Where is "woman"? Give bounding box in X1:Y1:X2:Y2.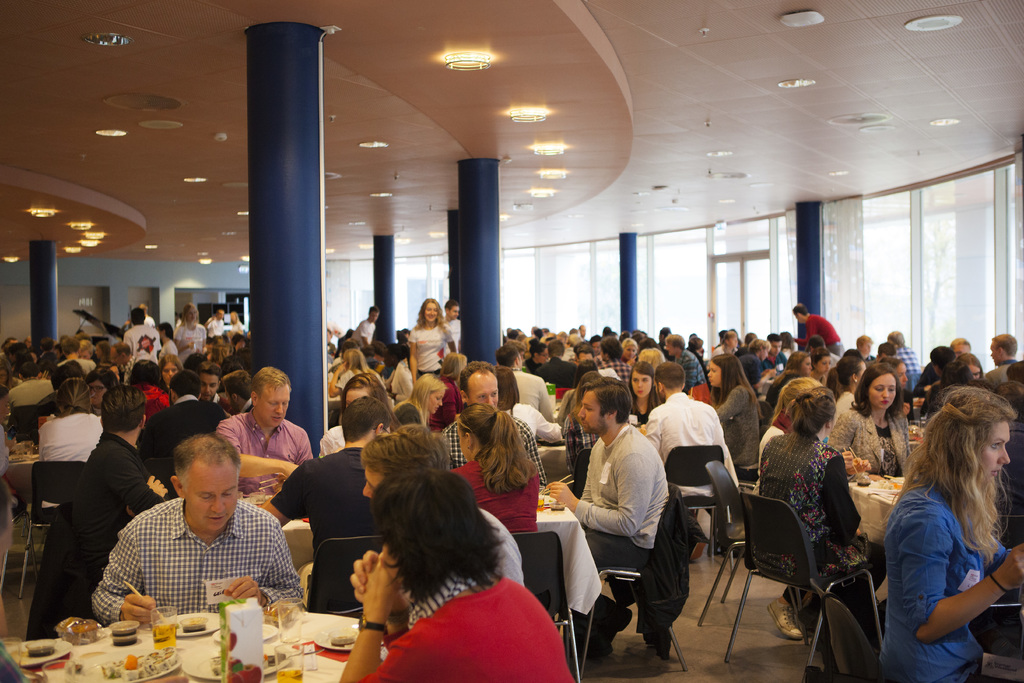
952:353:978:384.
